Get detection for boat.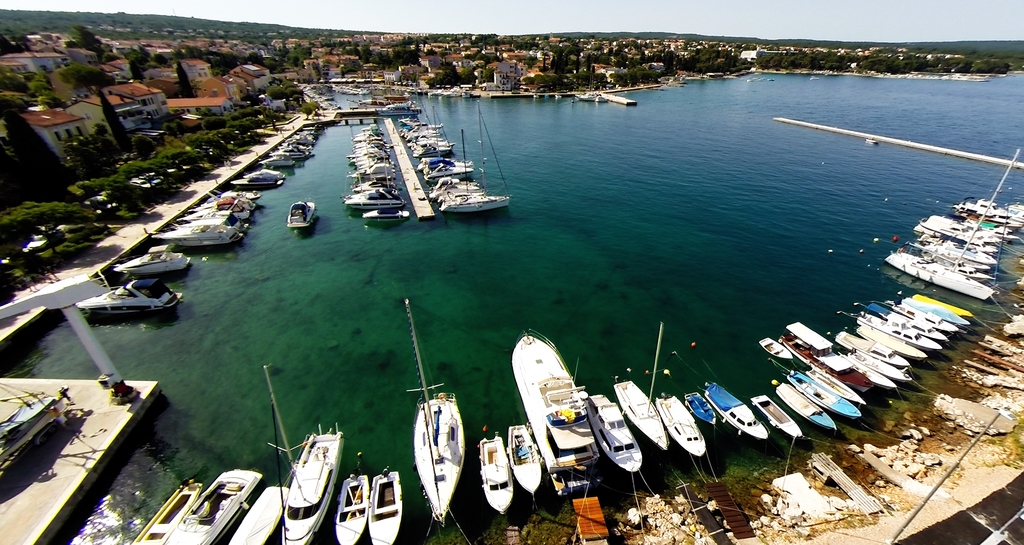
Detection: [left=481, top=436, right=511, bottom=515].
